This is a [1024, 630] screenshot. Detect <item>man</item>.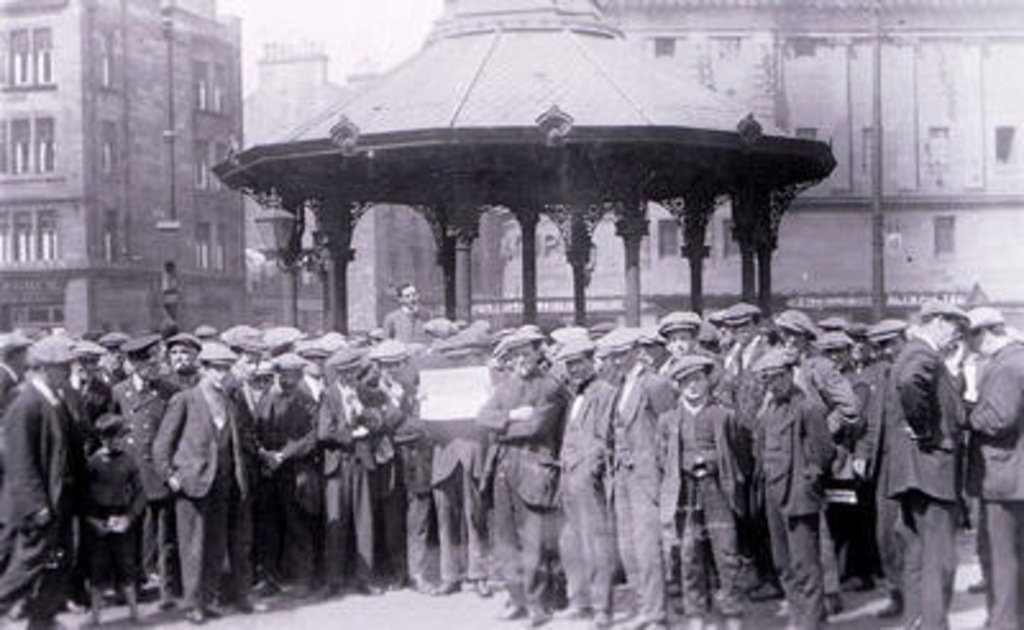
select_region(963, 297, 1021, 627).
